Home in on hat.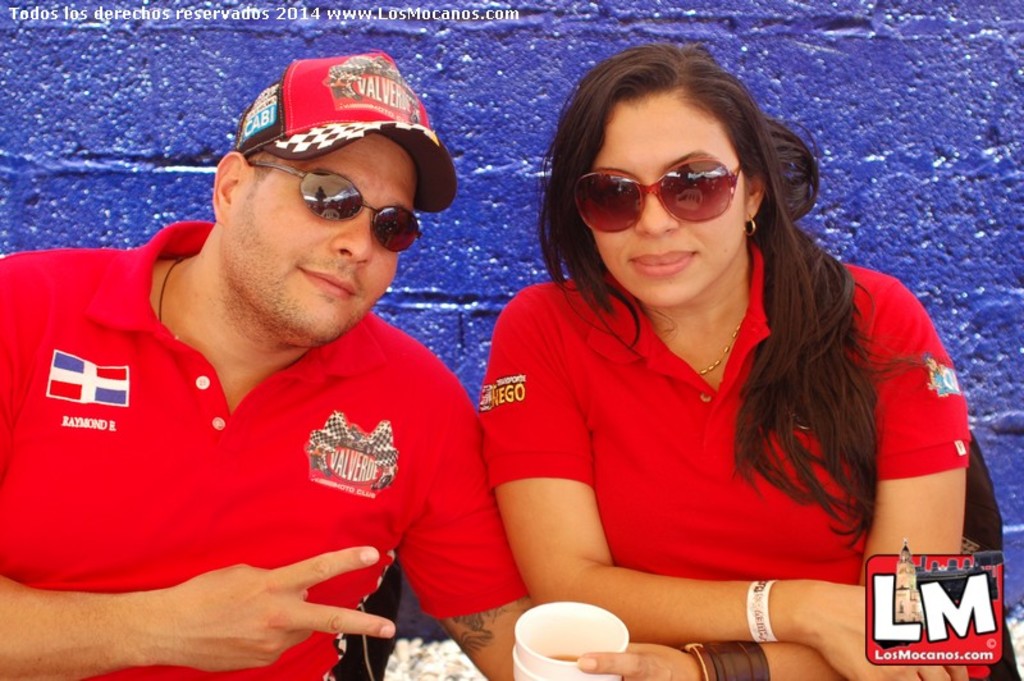
Homed in at box(237, 49, 458, 215).
